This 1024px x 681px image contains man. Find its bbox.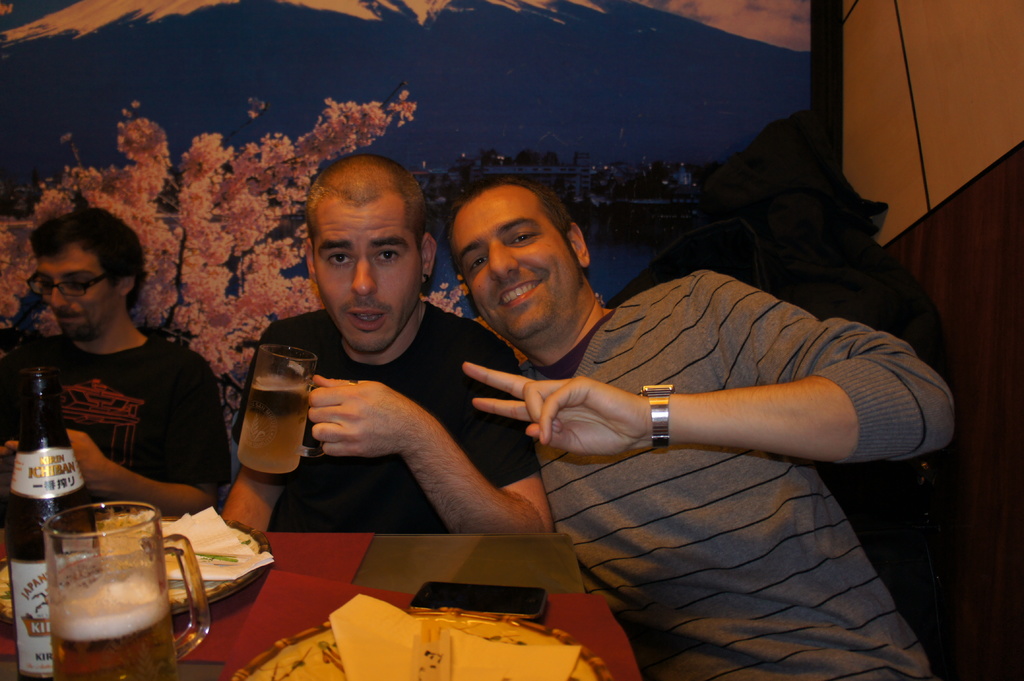
rect(220, 151, 554, 536).
